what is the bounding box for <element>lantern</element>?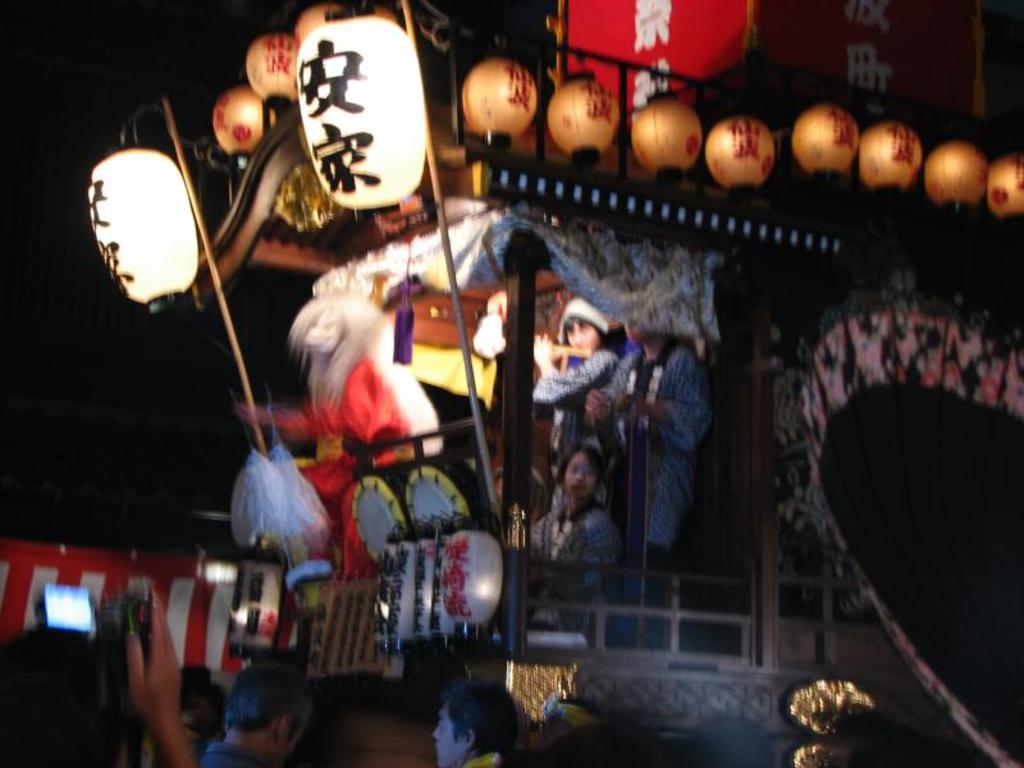
bbox=(788, 105, 860, 188).
